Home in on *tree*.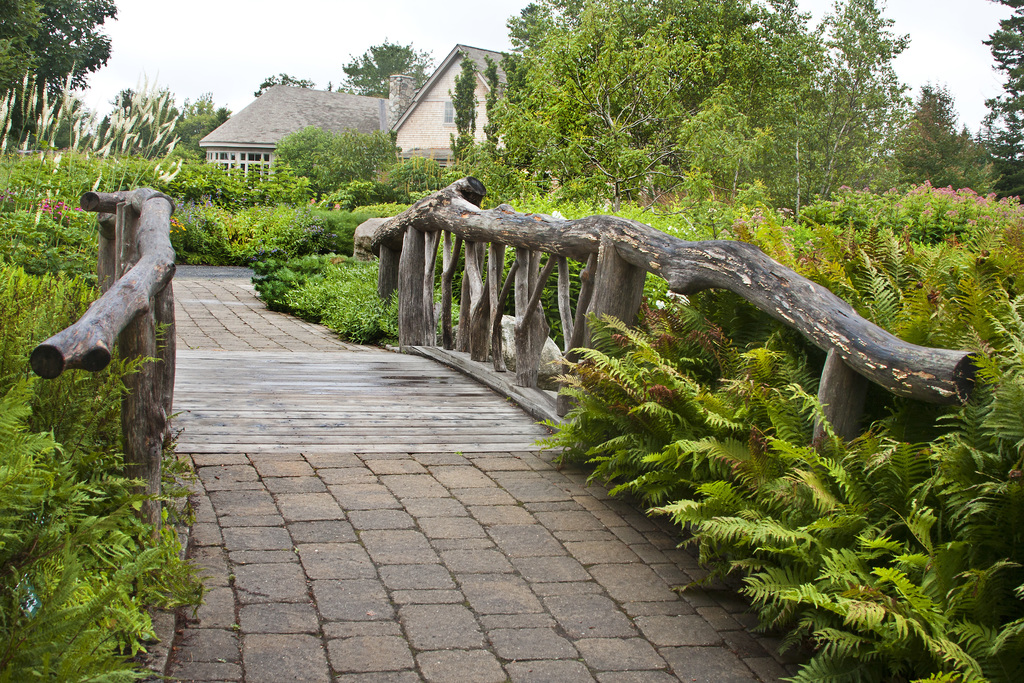
Homed in at [left=84, top=69, right=228, bottom=168].
